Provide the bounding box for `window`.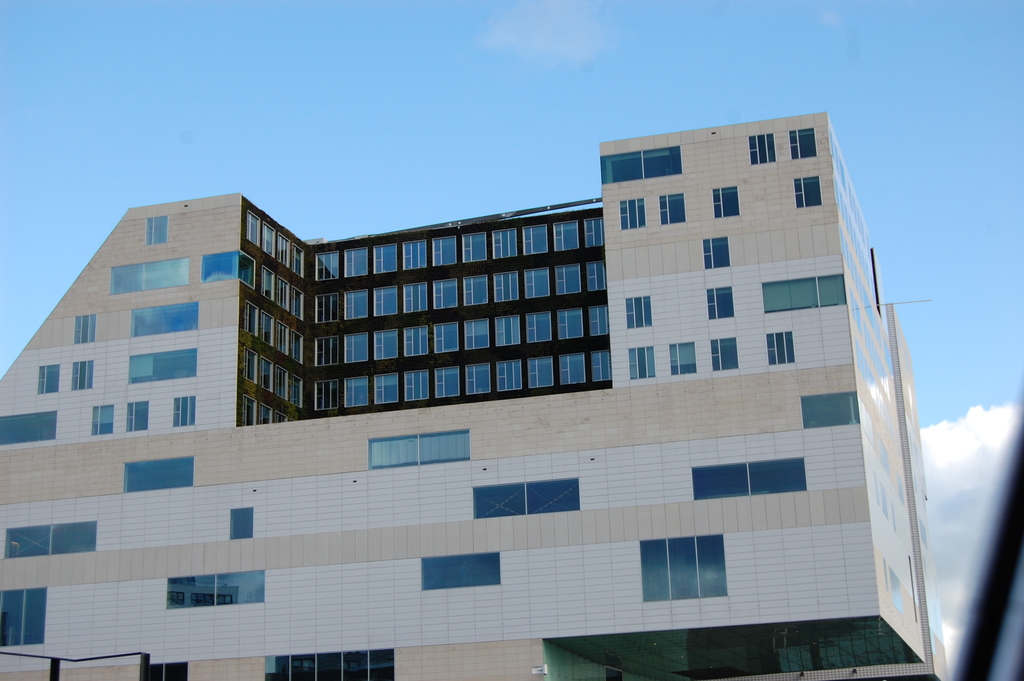
(left=131, top=302, right=198, bottom=340).
